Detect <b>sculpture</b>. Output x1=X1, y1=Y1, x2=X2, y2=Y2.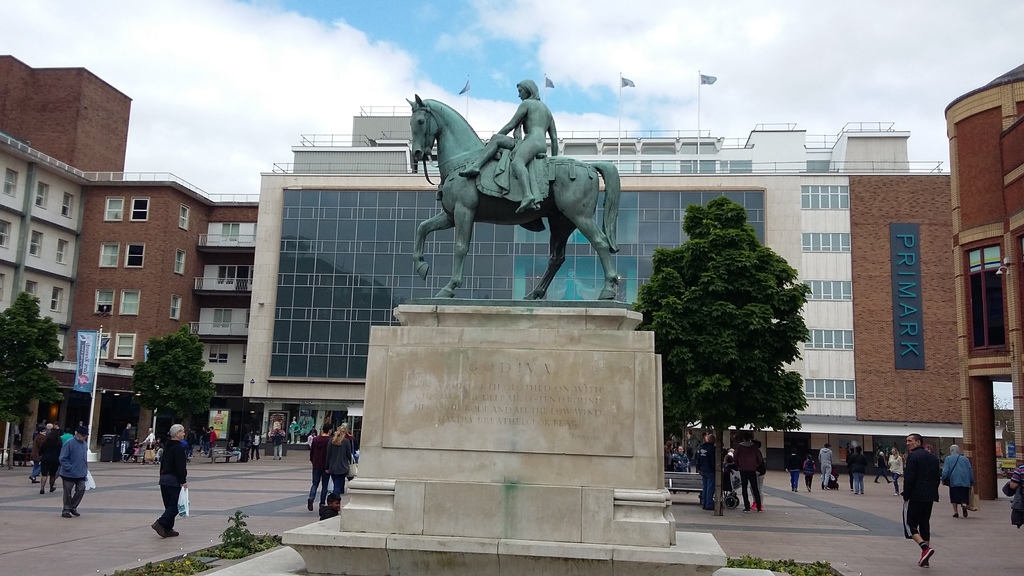
x1=393, y1=85, x2=639, y2=306.
